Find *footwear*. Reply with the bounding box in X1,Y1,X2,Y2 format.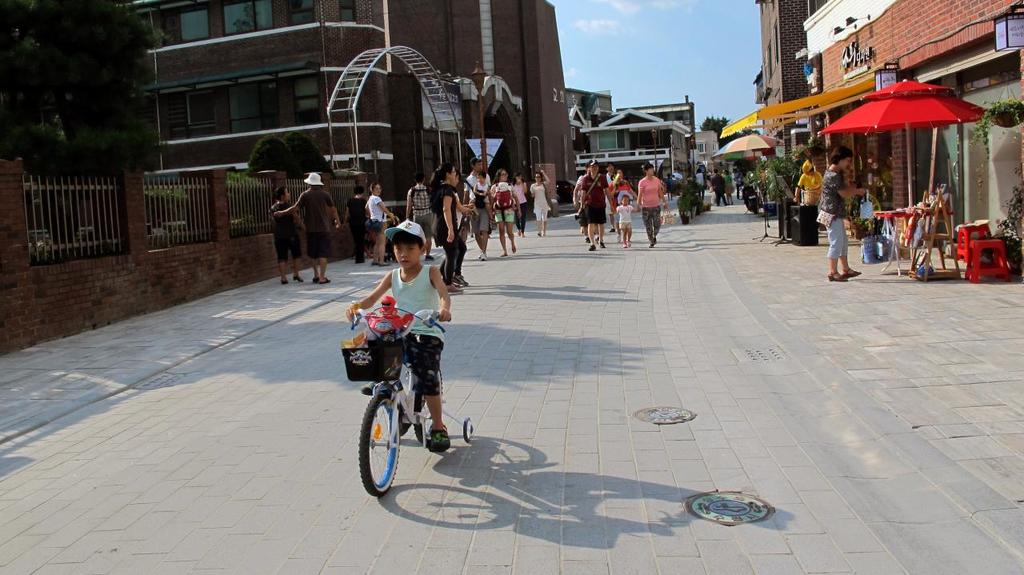
426,254,434,262.
